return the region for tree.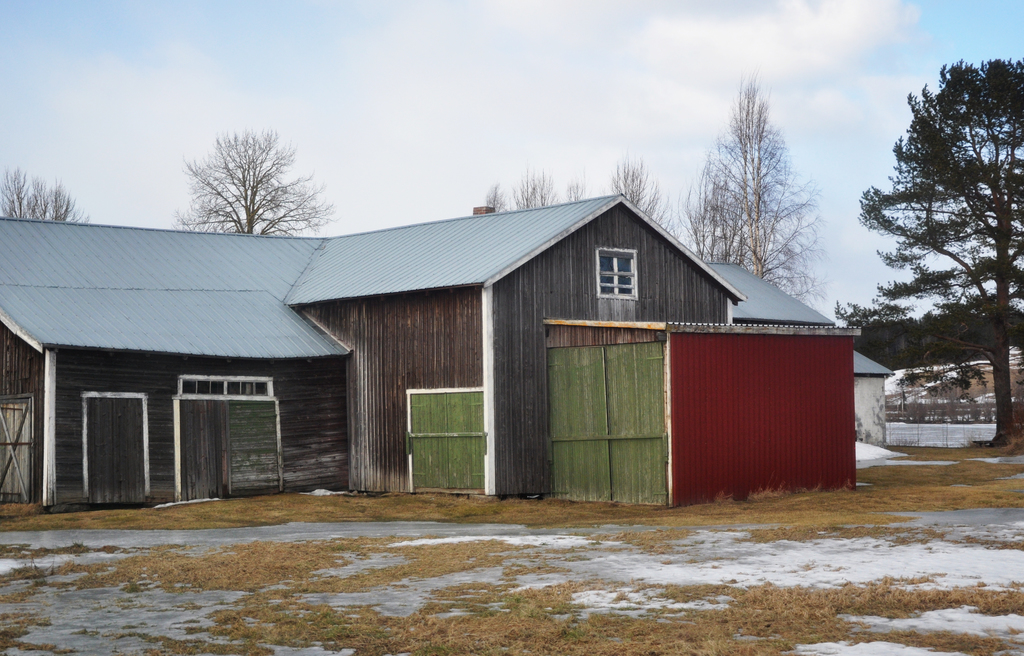
x1=838, y1=58, x2=1023, y2=441.
